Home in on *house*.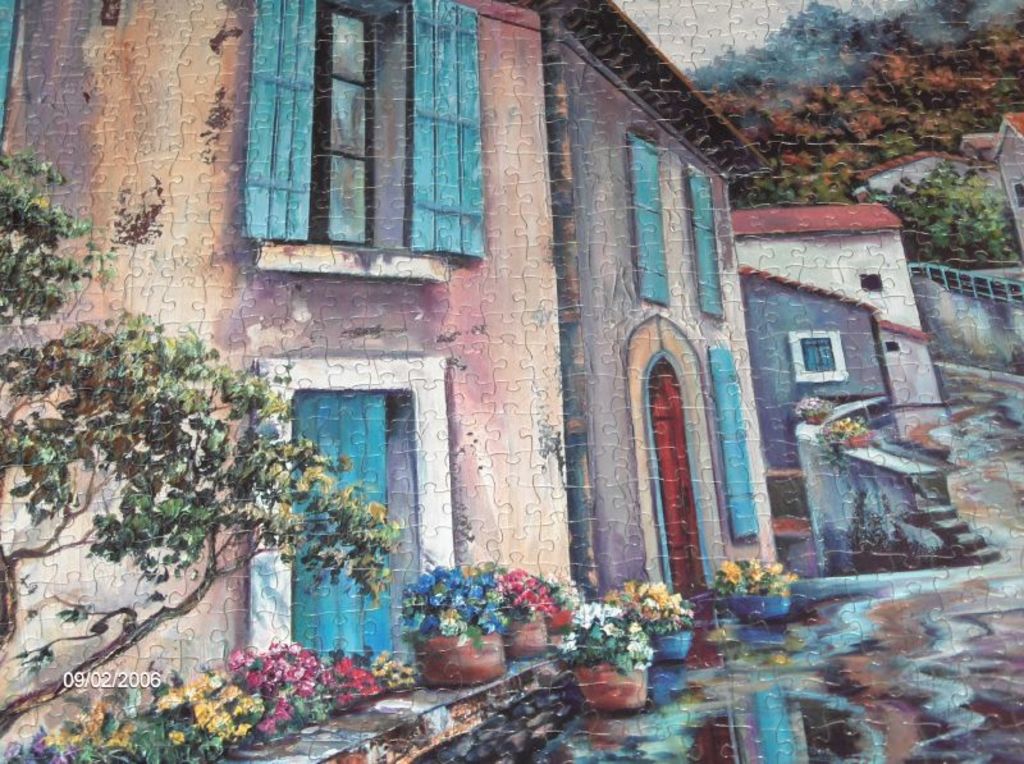
Homed in at region(731, 182, 951, 539).
